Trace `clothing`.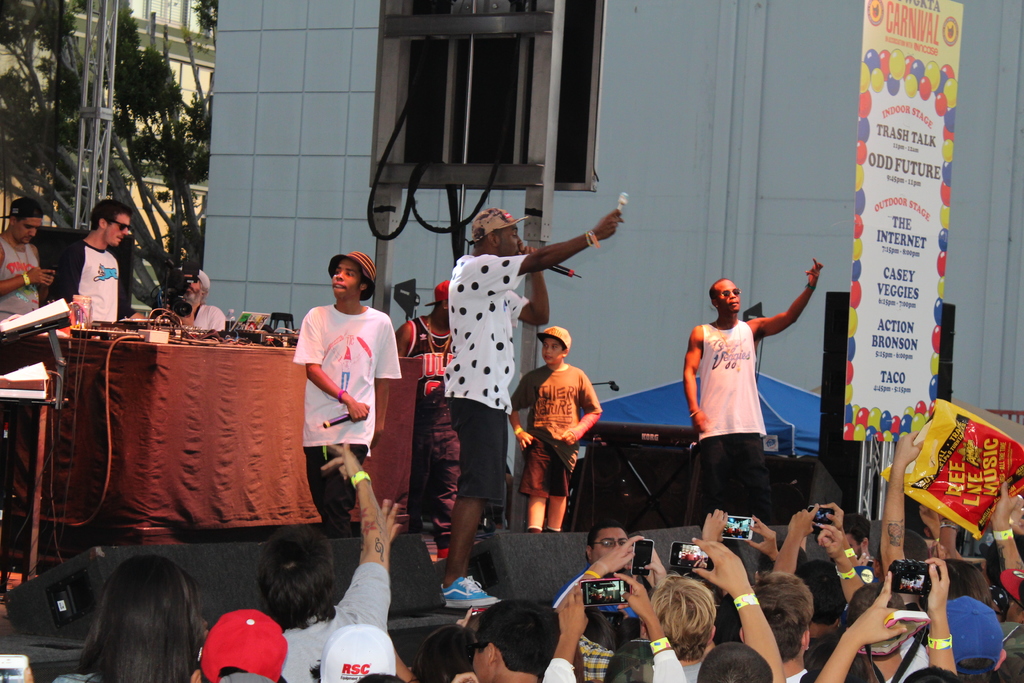
Traced to region(44, 671, 108, 682).
